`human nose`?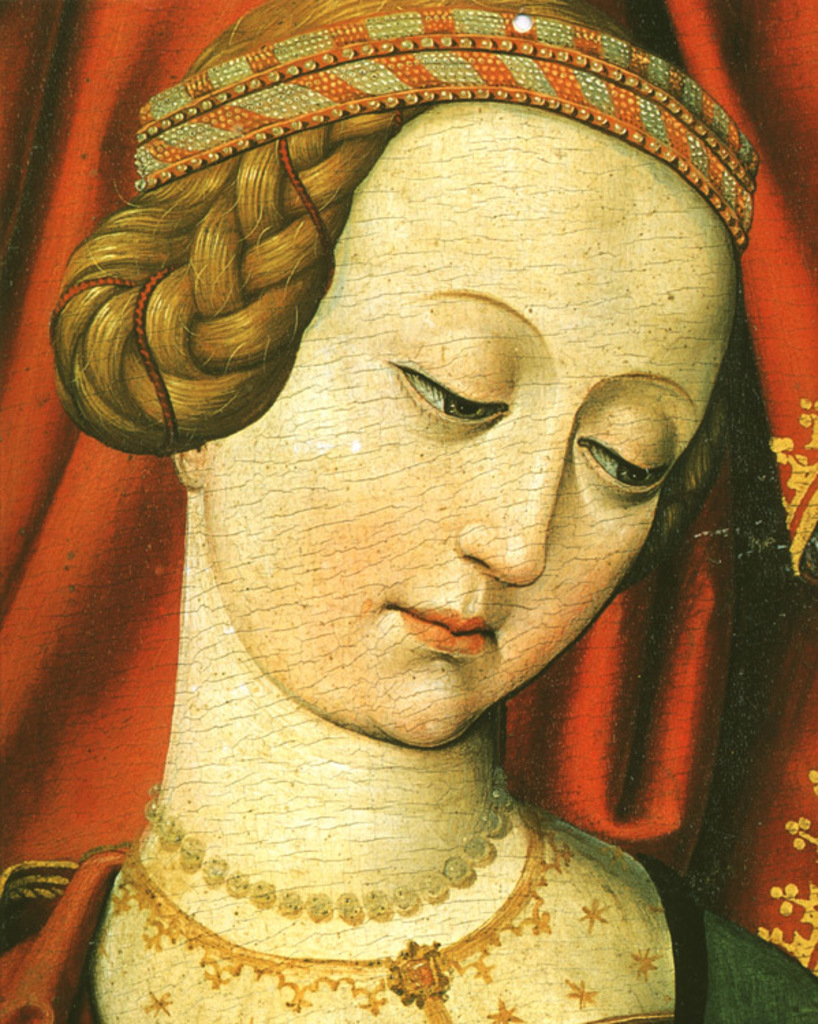
detection(447, 411, 557, 594)
